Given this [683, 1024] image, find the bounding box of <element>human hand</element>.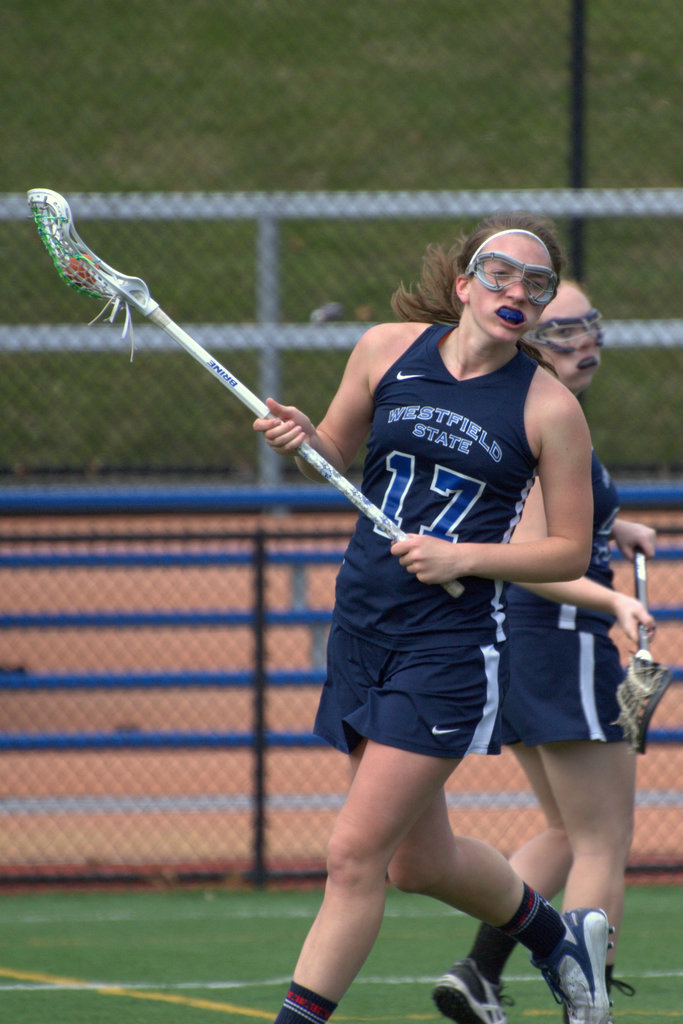
(left=614, top=591, right=657, bottom=650).
